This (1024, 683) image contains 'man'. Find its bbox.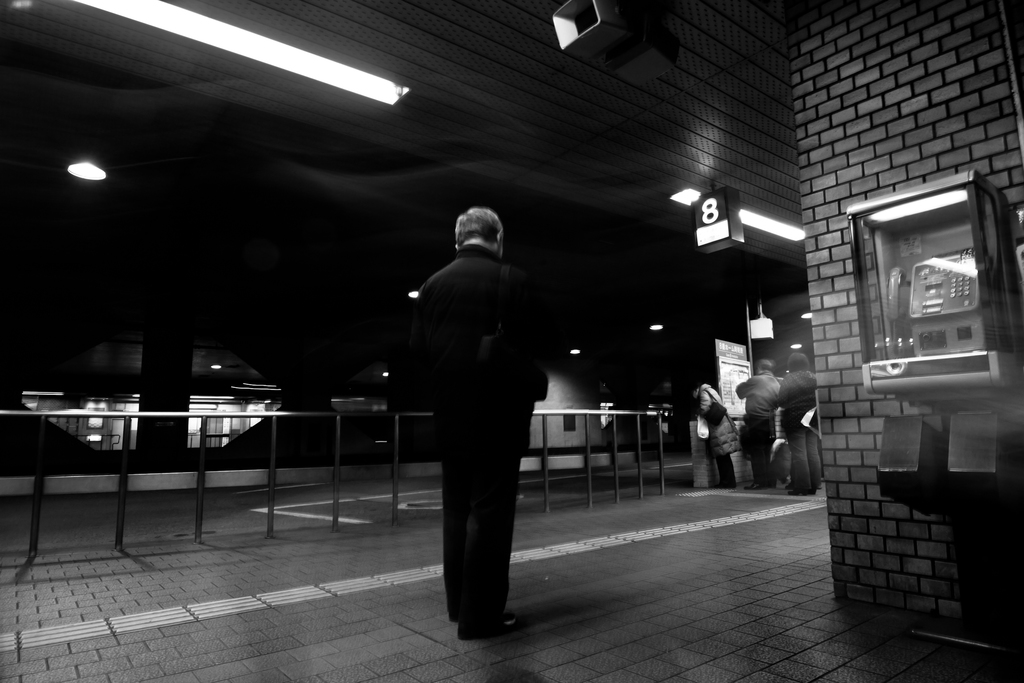
box(734, 356, 783, 487).
